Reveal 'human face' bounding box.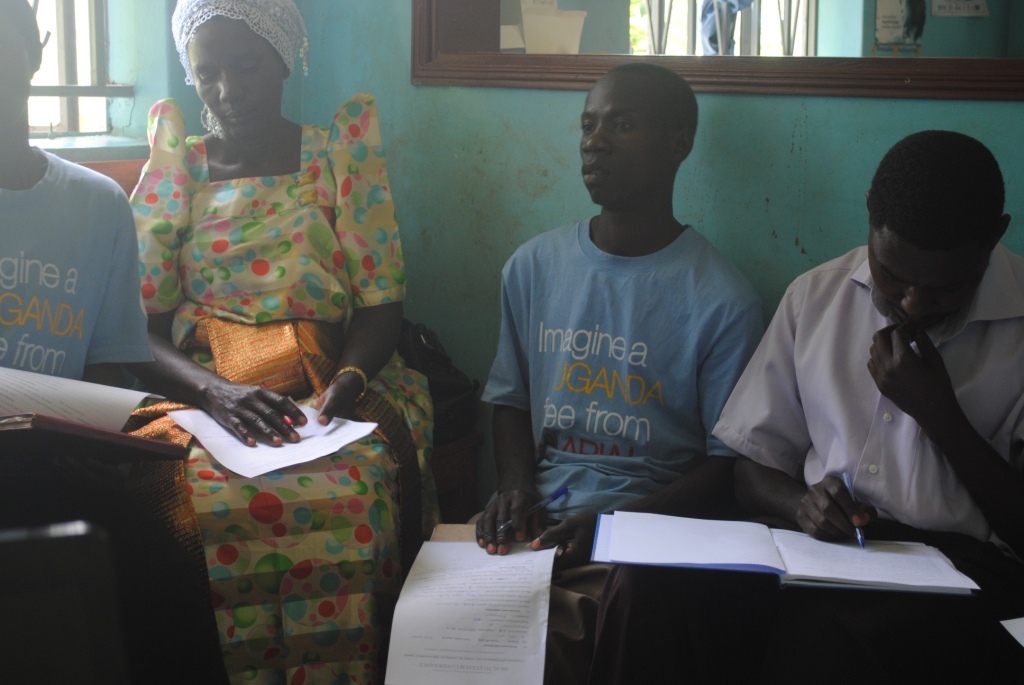
Revealed: pyautogui.locateOnScreen(576, 73, 666, 207).
